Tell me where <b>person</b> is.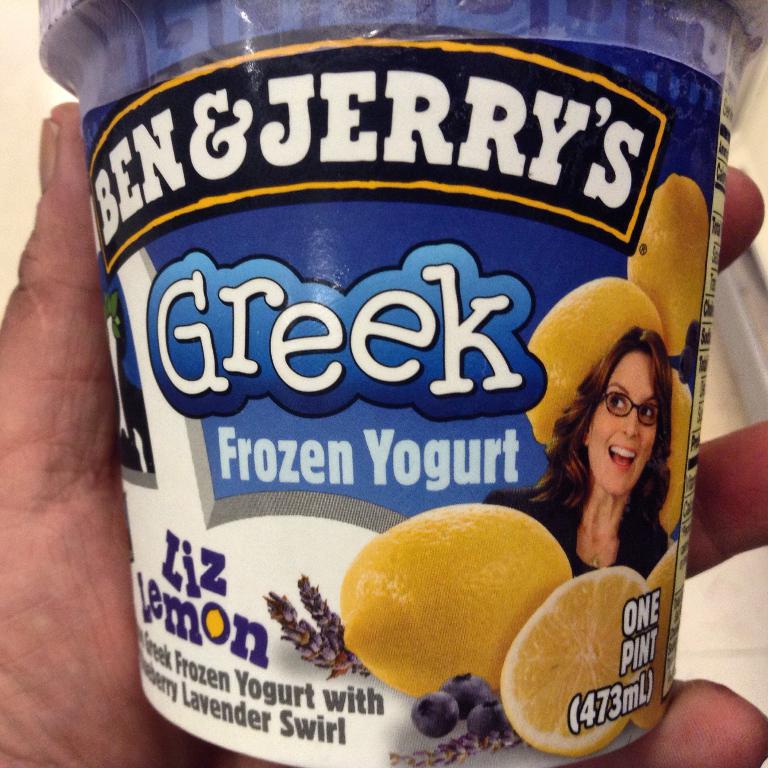
<b>person</b> is at region(485, 321, 672, 578).
